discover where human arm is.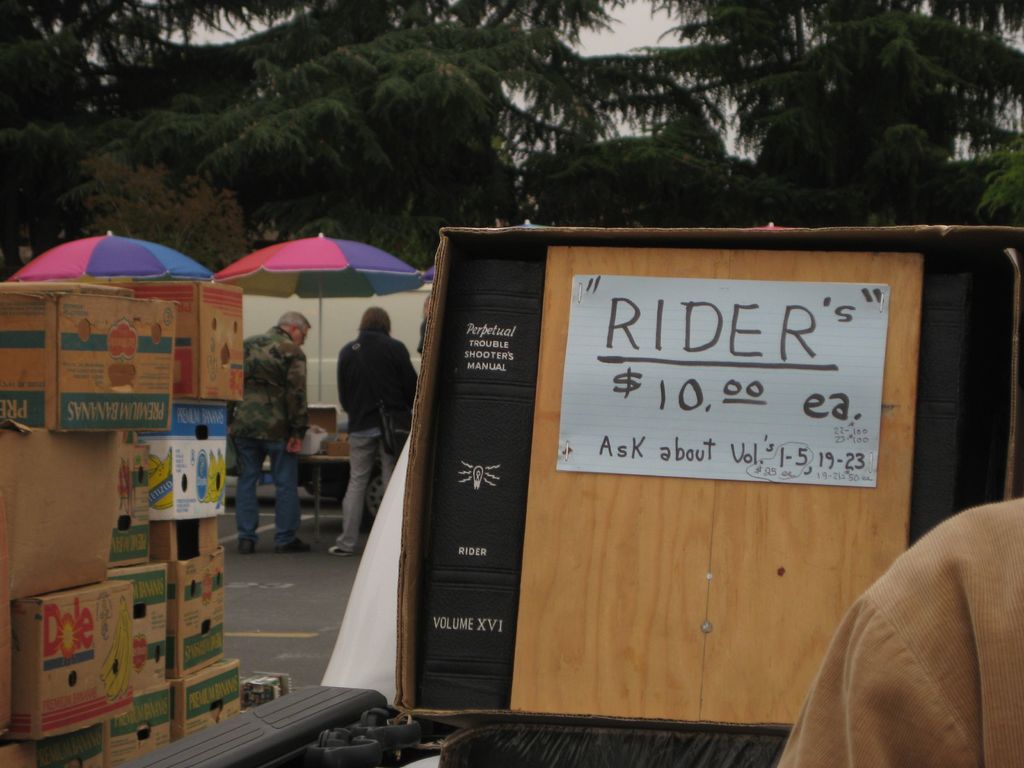
Discovered at rect(288, 347, 307, 458).
